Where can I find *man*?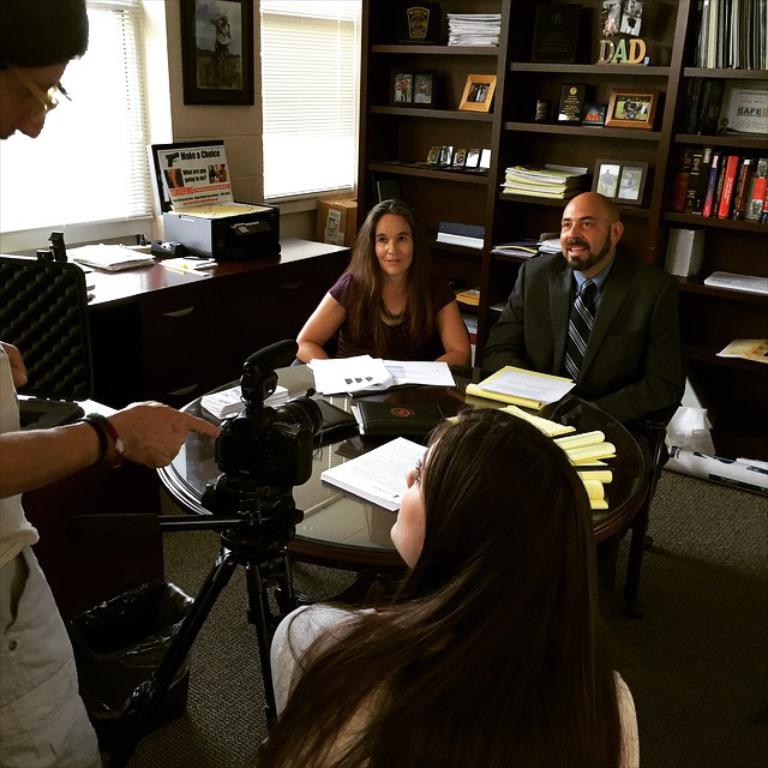
You can find it at 0 0 228 767.
